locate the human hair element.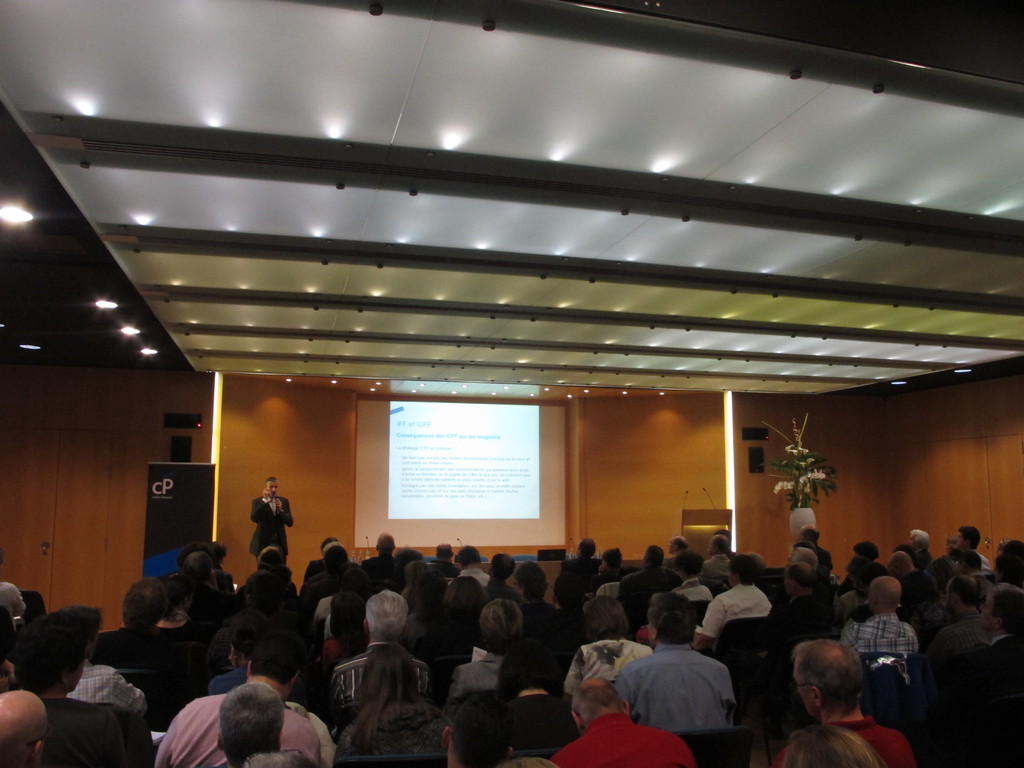
Element bbox: 948,574,980,605.
